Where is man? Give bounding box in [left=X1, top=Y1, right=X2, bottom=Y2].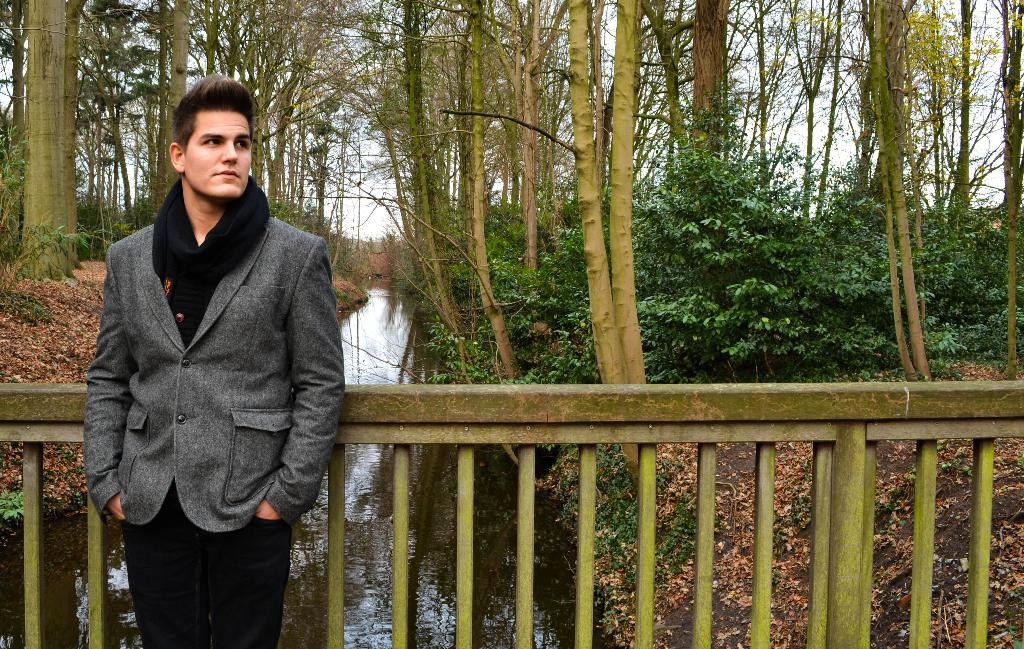
[left=76, top=62, right=348, bottom=639].
